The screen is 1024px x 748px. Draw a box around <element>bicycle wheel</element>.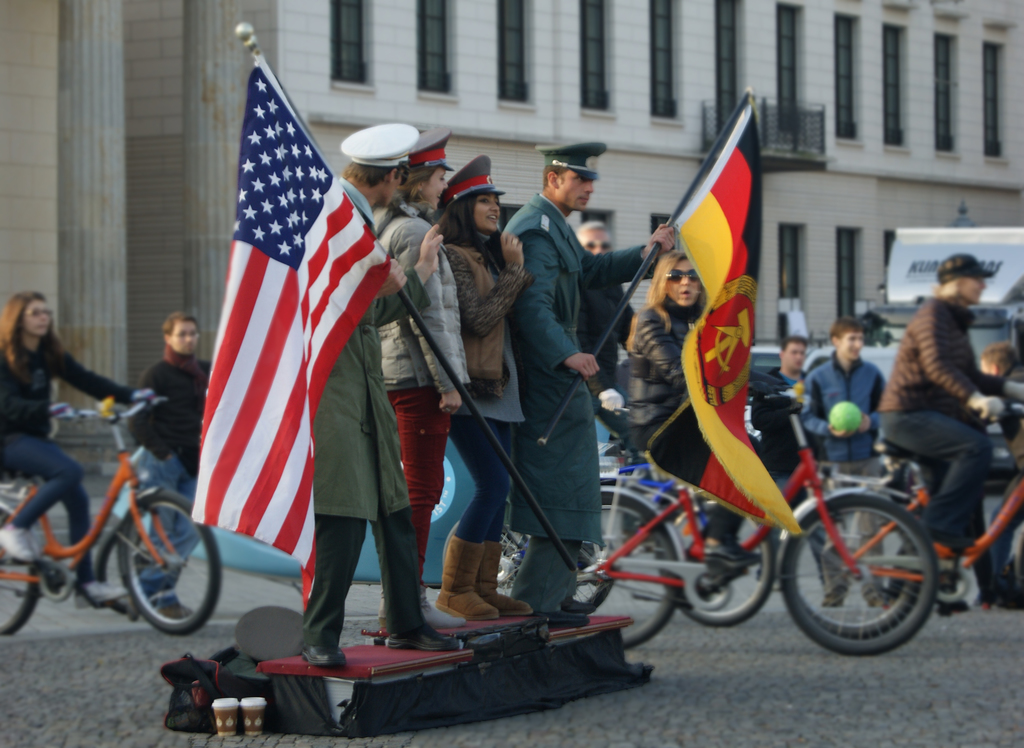
[left=124, top=488, right=223, bottom=640].
